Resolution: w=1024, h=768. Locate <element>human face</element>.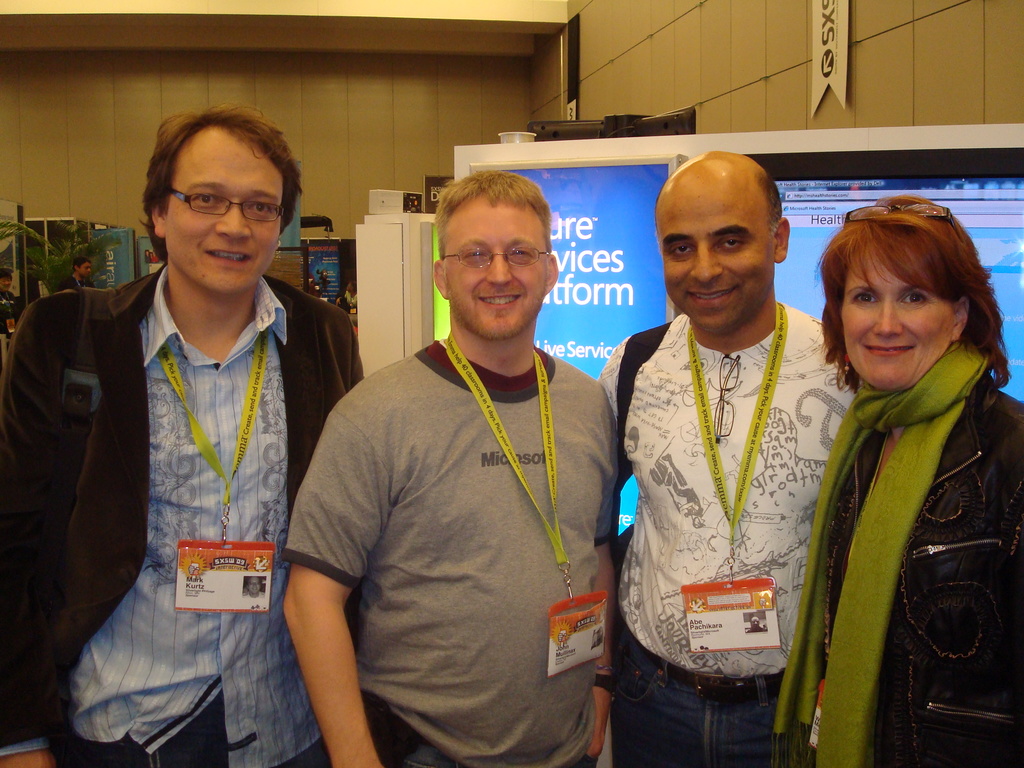
656,180,774,333.
